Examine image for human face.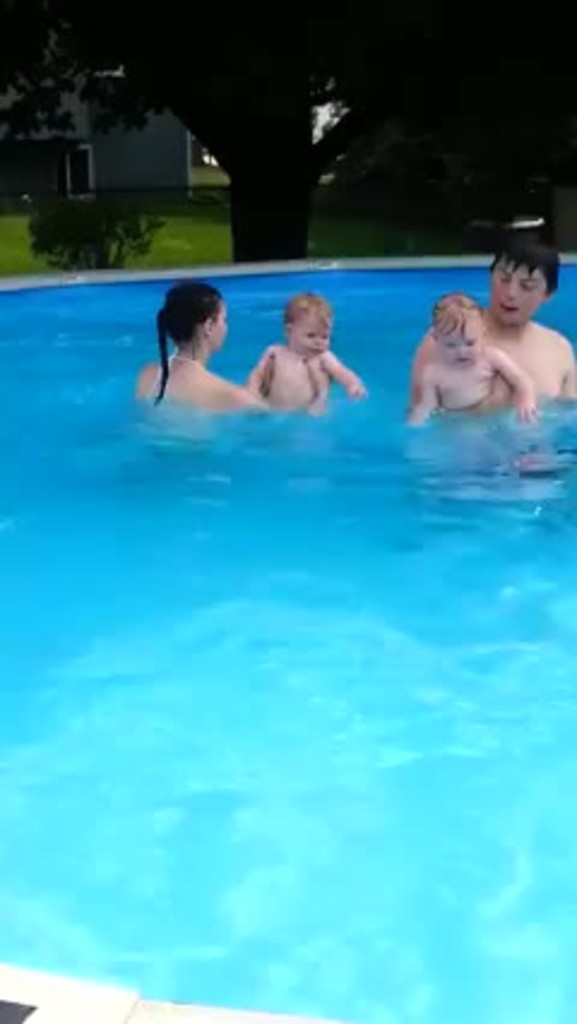
Examination result: bbox(293, 315, 332, 358).
